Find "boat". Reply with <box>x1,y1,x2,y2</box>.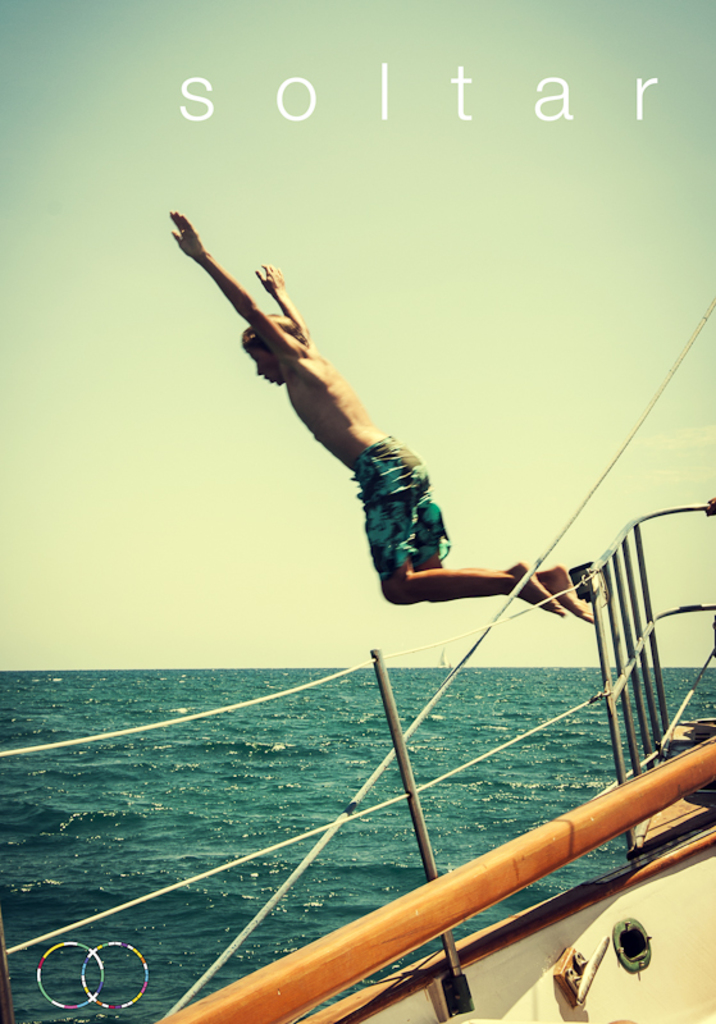
<box>0,451,715,1000</box>.
